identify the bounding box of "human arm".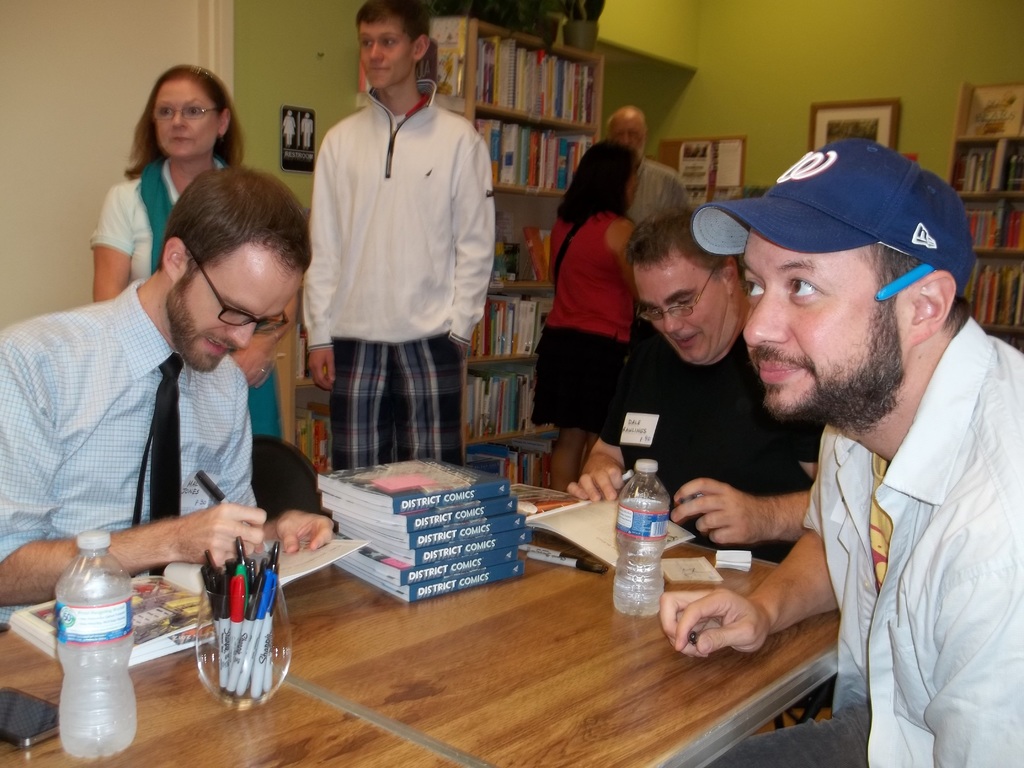
Rect(452, 127, 495, 351).
